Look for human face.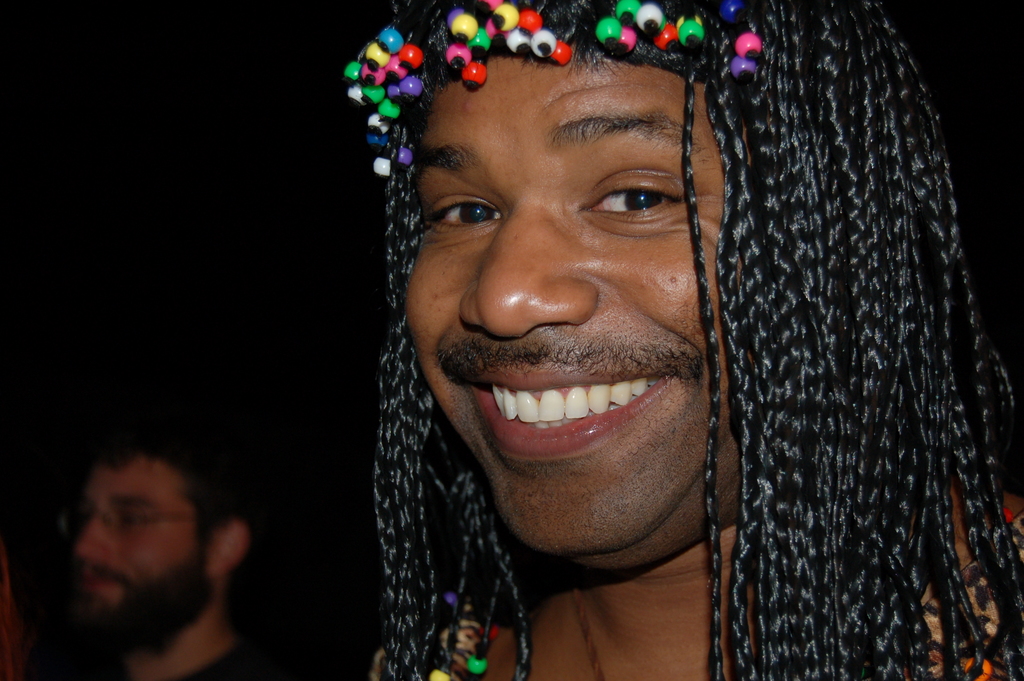
Found: box(75, 455, 224, 653).
